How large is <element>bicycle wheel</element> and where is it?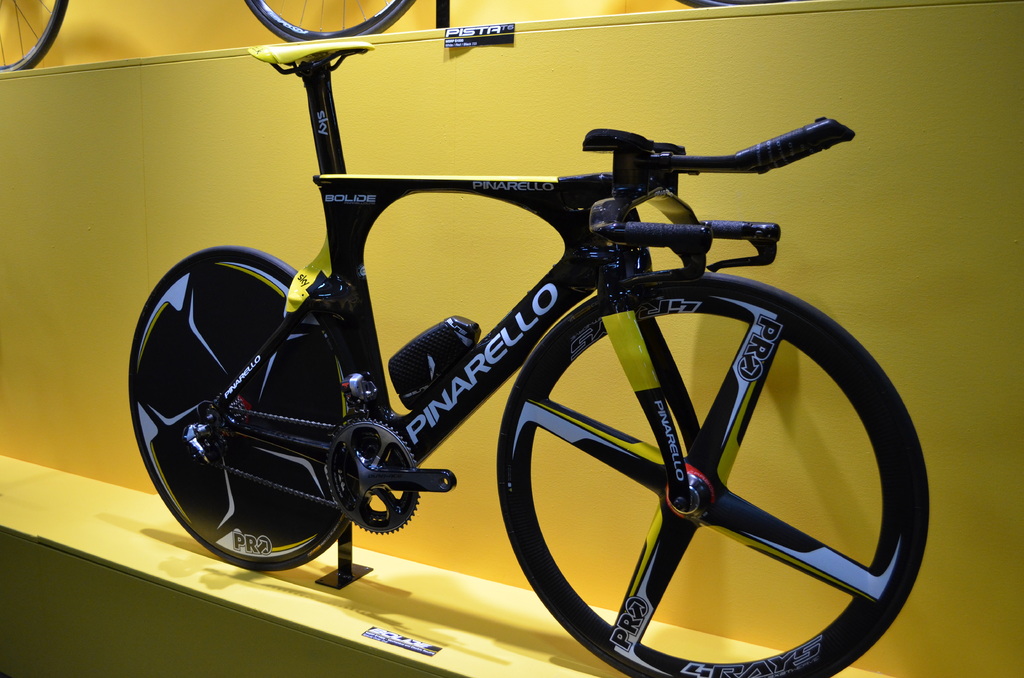
Bounding box: 0, 0, 68, 77.
